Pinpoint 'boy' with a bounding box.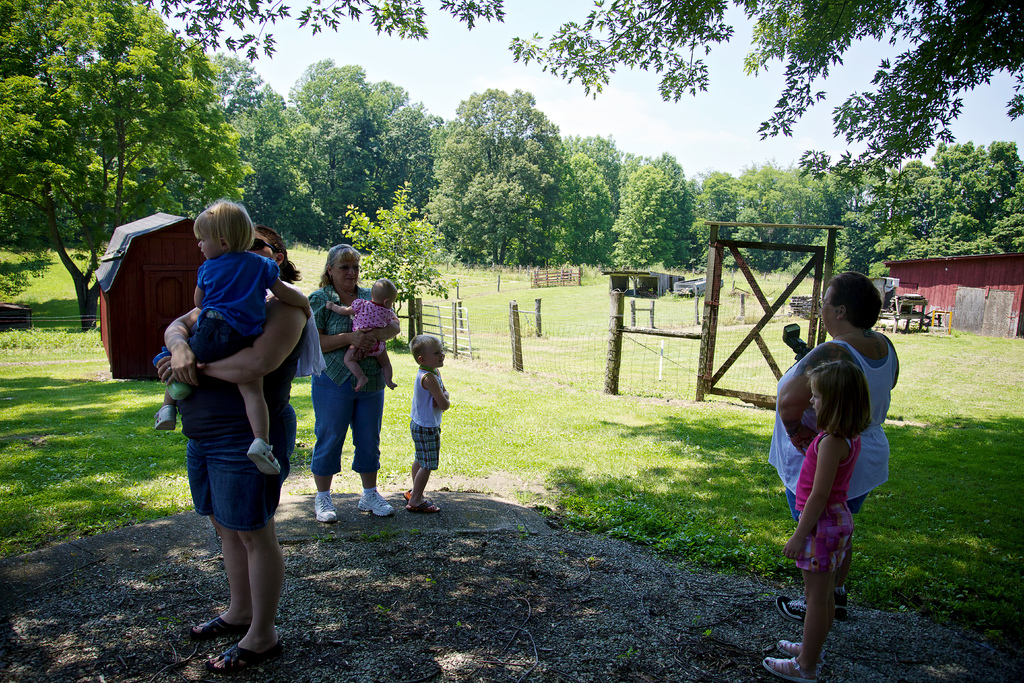
bbox=(398, 335, 453, 523).
